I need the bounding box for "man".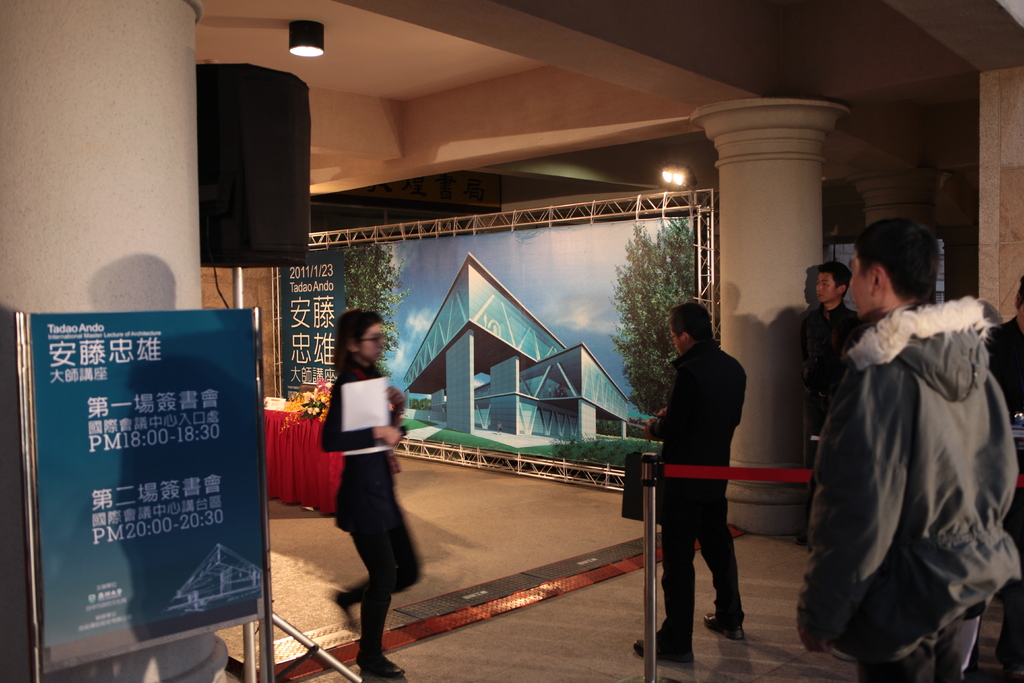
Here it is: x1=799, y1=259, x2=860, y2=450.
